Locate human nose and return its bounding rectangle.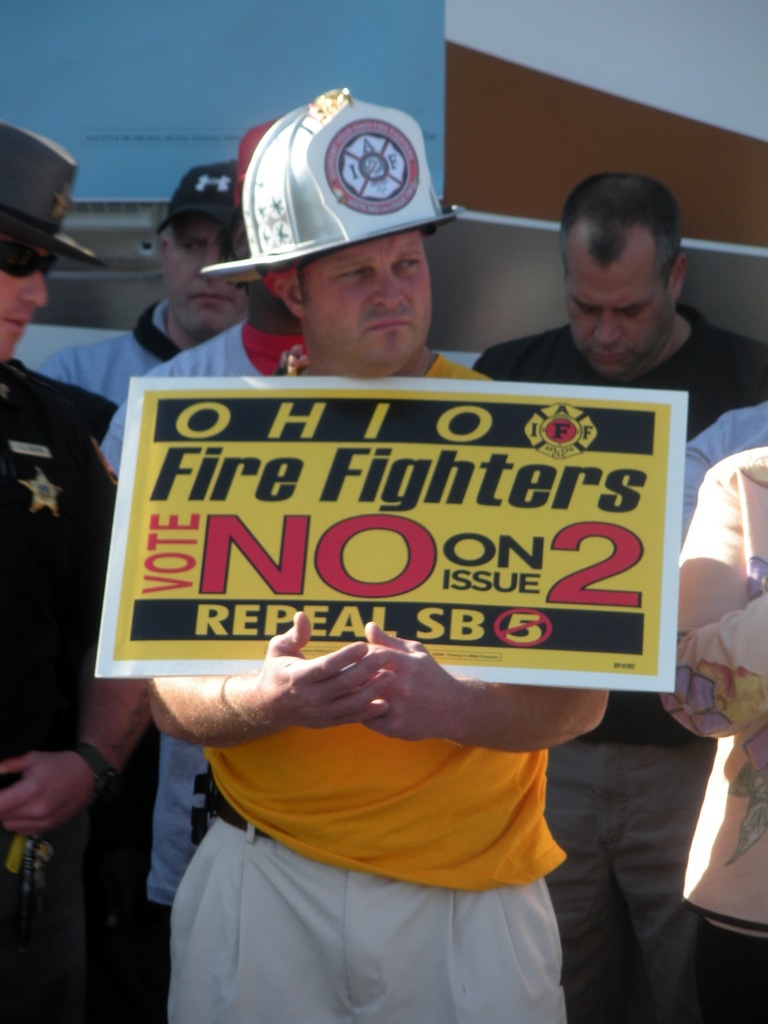
locate(16, 266, 52, 316).
